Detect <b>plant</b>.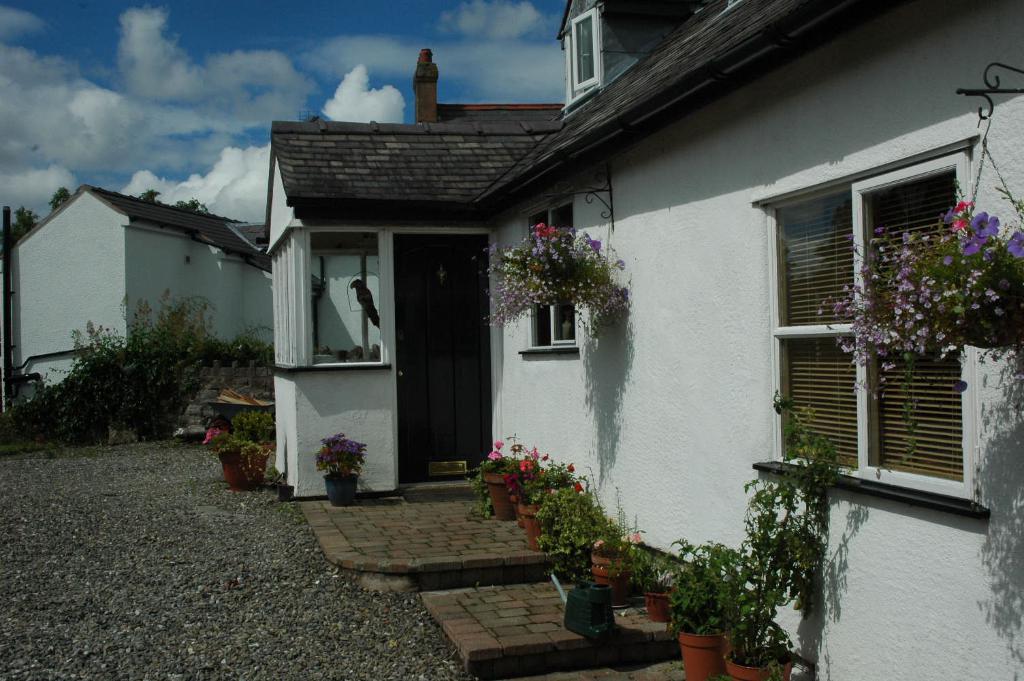
Detected at rect(310, 431, 370, 481).
